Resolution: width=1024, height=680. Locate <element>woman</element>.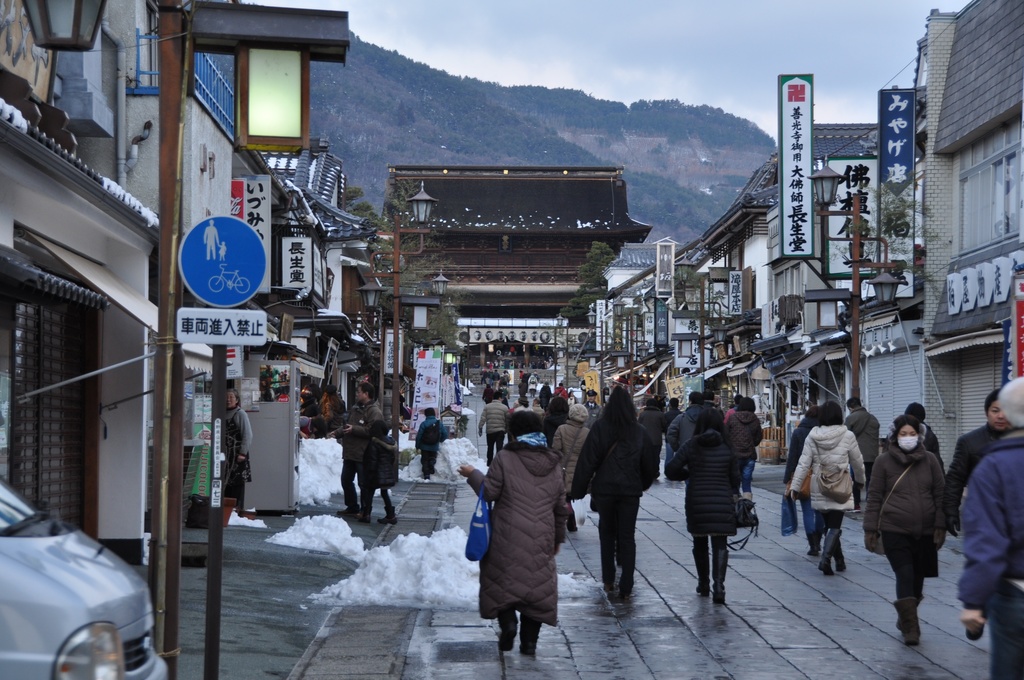
{"left": 589, "top": 384, "right": 669, "bottom": 617}.
